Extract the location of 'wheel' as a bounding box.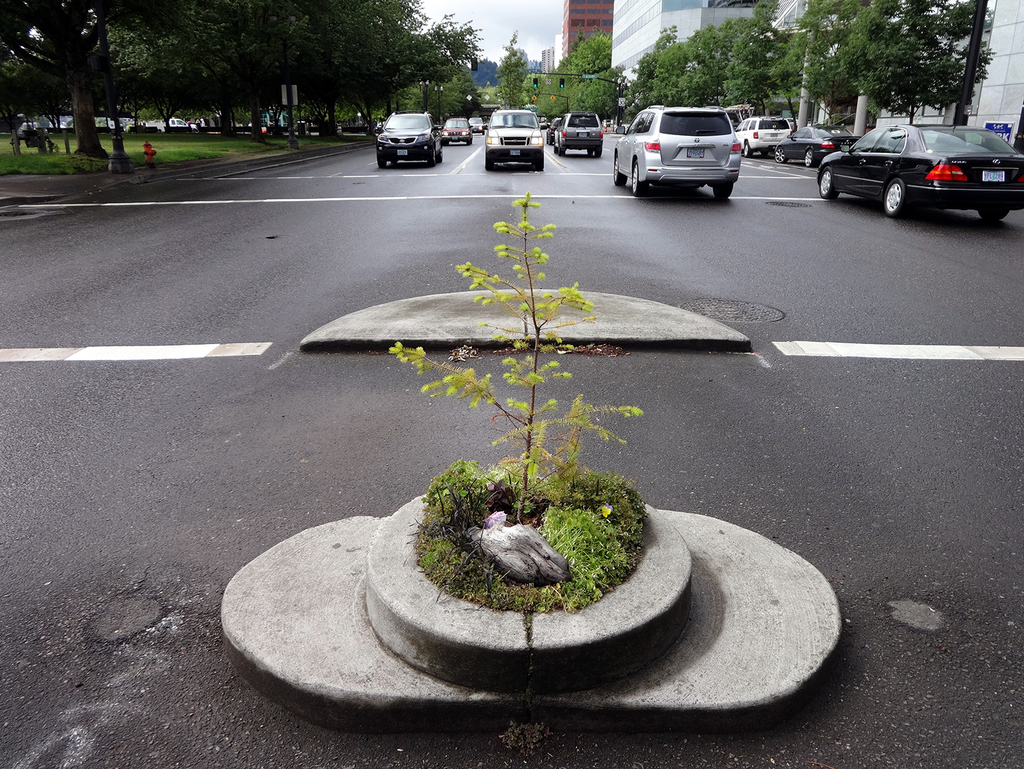
<region>436, 146, 442, 162</region>.
